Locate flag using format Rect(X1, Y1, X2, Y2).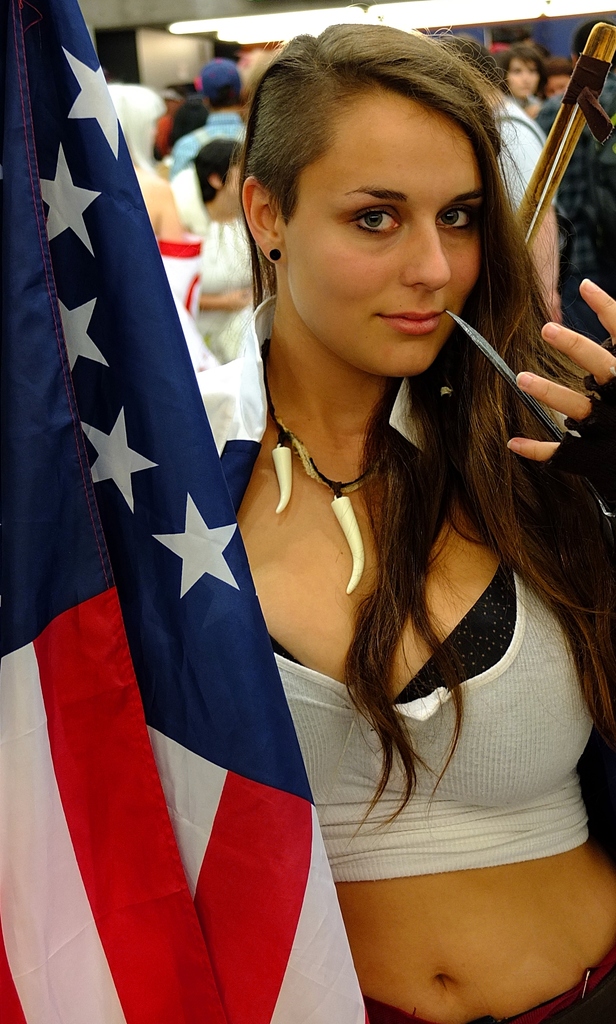
Rect(0, 0, 370, 1023).
